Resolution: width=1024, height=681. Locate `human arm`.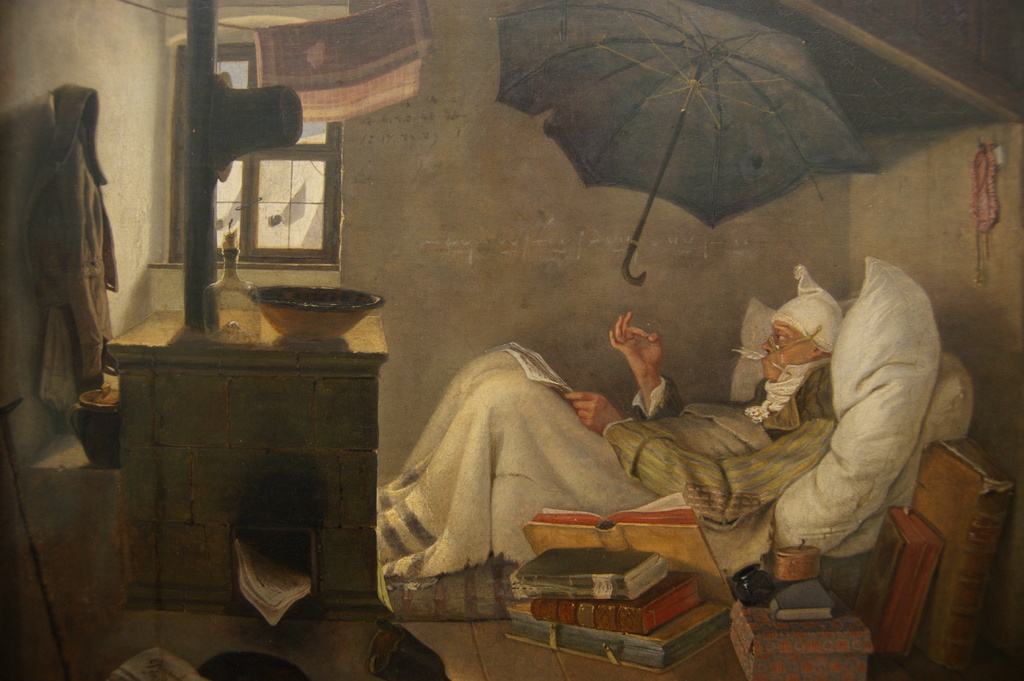
pyautogui.locateOnScreen(562, 398, 838, 527).
